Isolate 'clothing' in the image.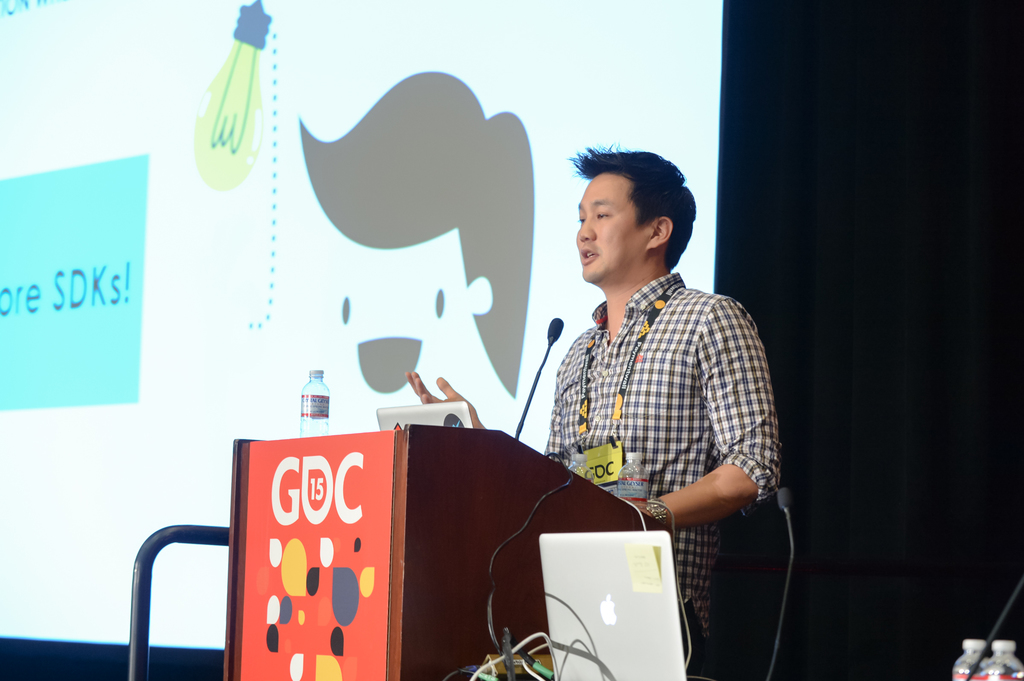
Isolated region: x1=523 y1=231 x2=784 y2=586.
